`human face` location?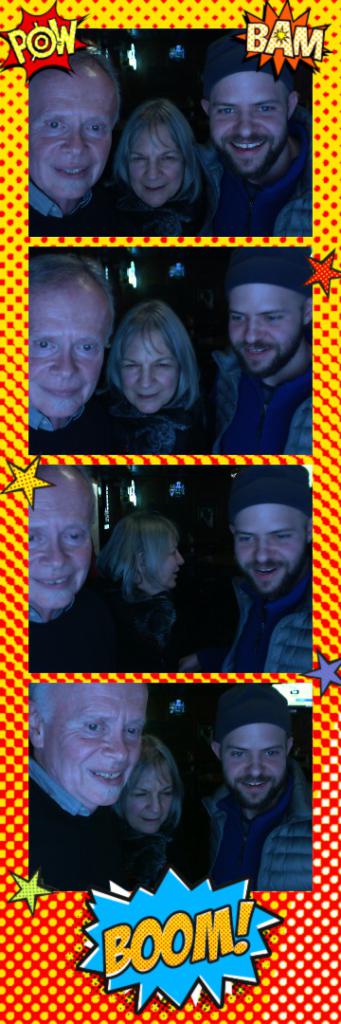
l=127, t=118, r=180, b=199
